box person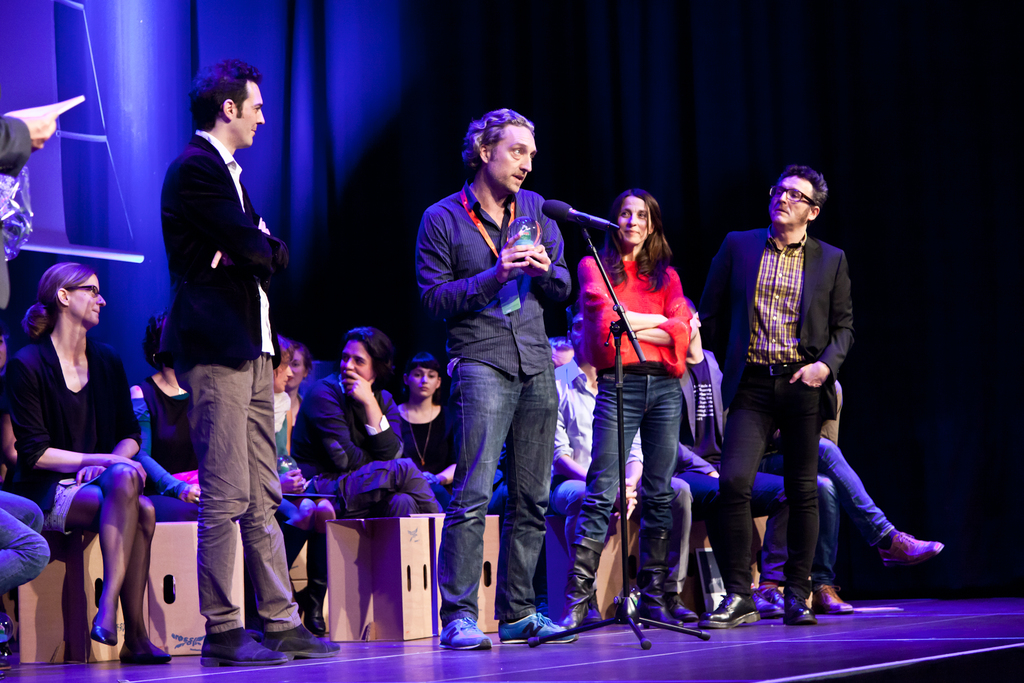
box(129, 313, 195, 520)
